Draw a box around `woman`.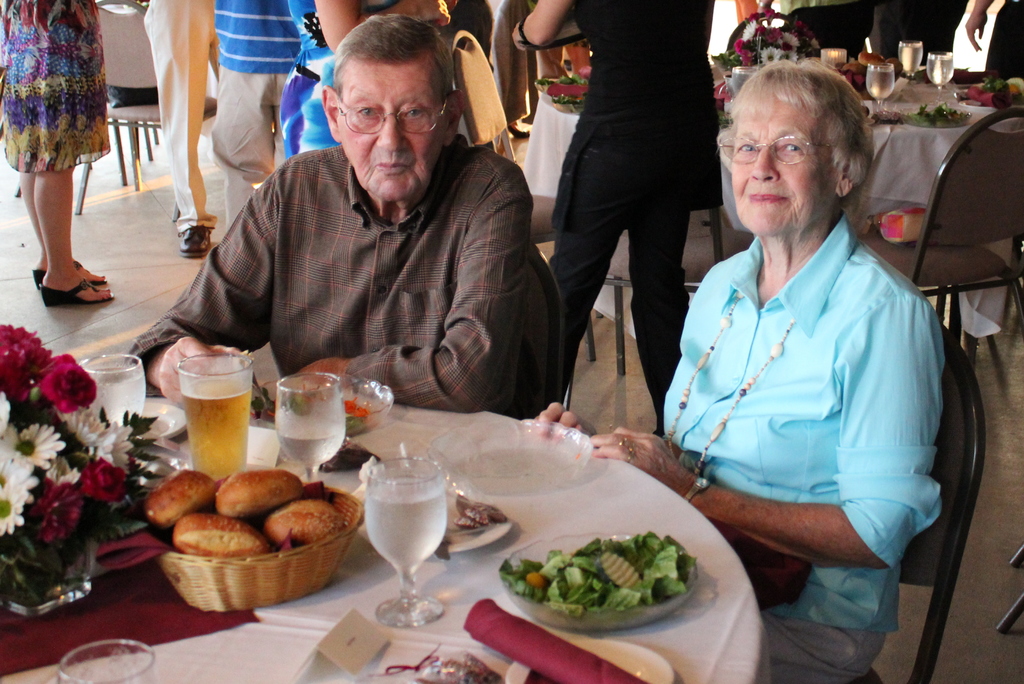
658:41:961:626.
